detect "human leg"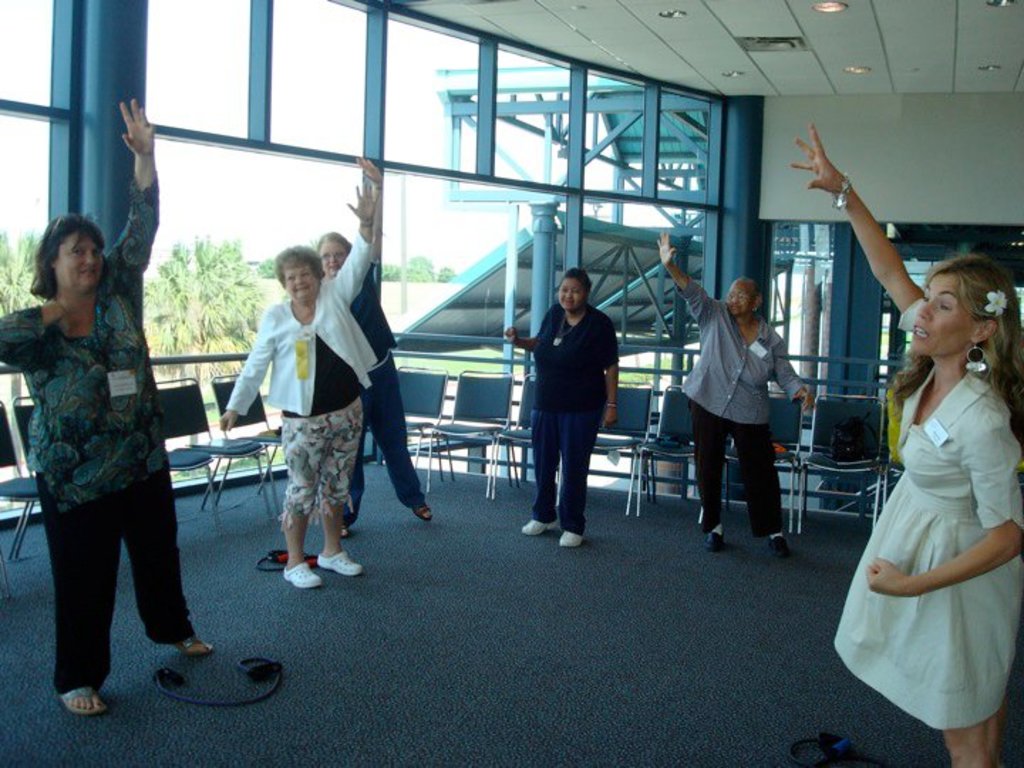
detection(287, 414, 321, 587)
